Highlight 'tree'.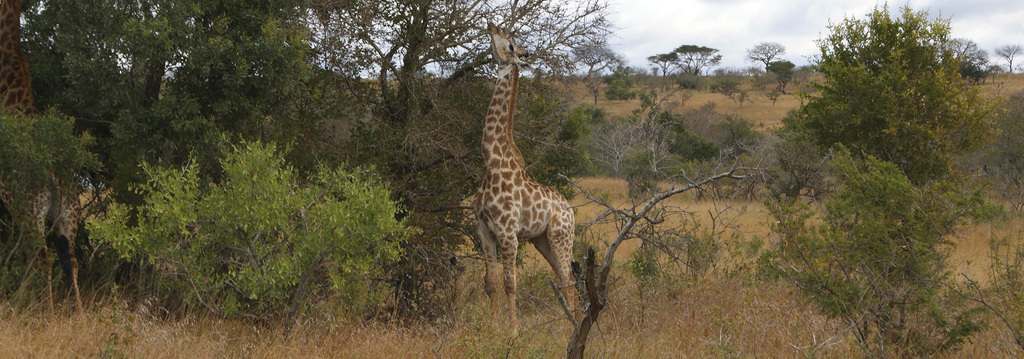
Highlighted region: l=740, t=38, r=795, b=94.
